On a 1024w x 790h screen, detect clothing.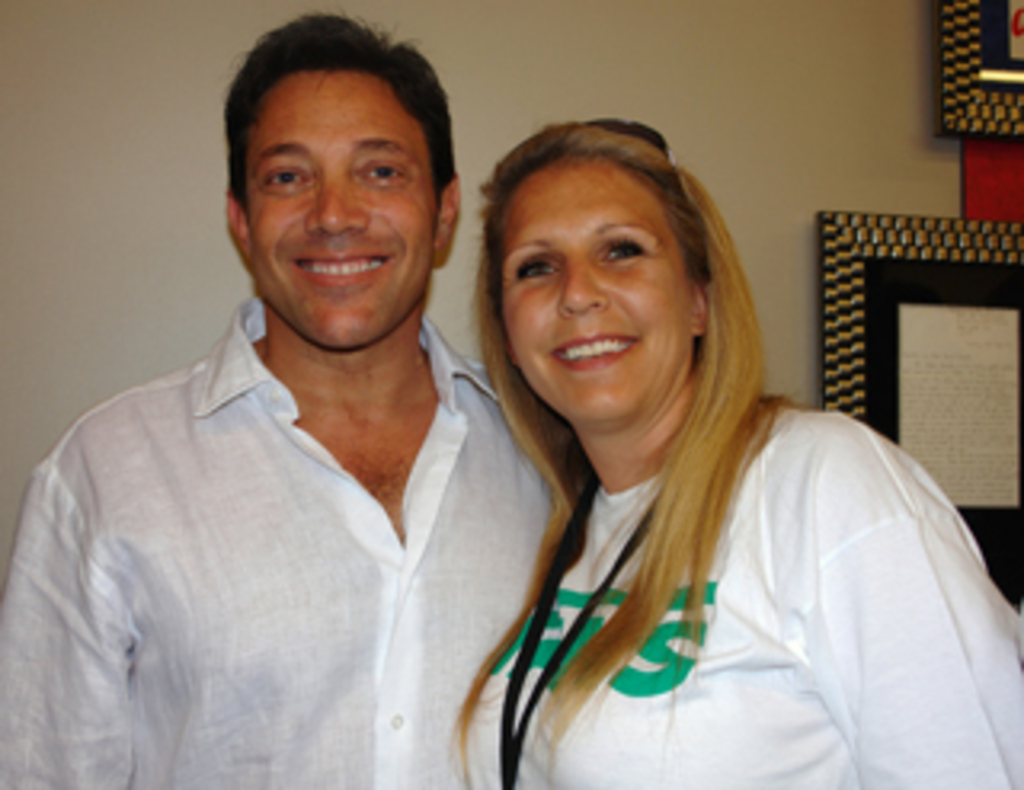
19/256/550/764.
